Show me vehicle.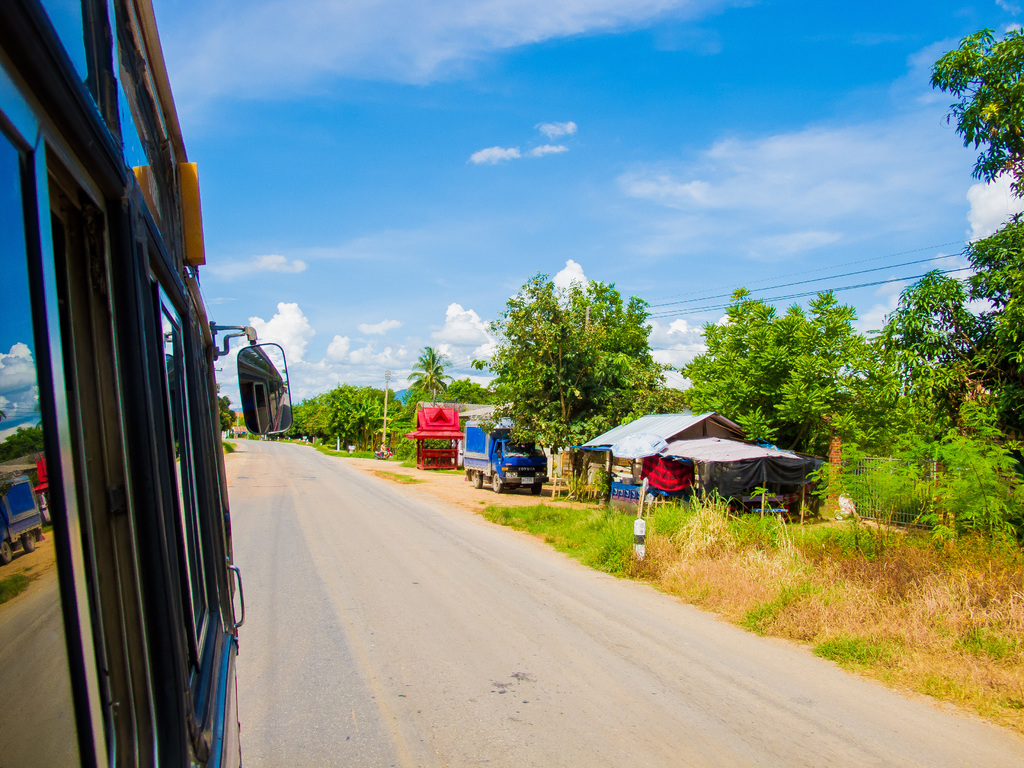
vehicle is here: {"left": 0, "top": 0, "right": 295, "bottom": 767}.
